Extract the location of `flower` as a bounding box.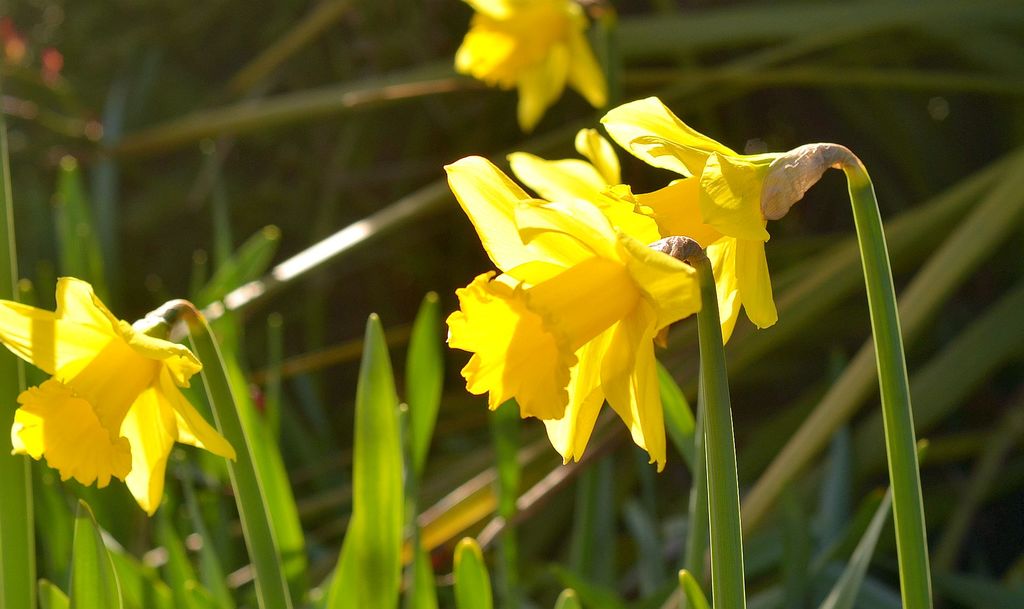
region(6, 270, 233, 511).
